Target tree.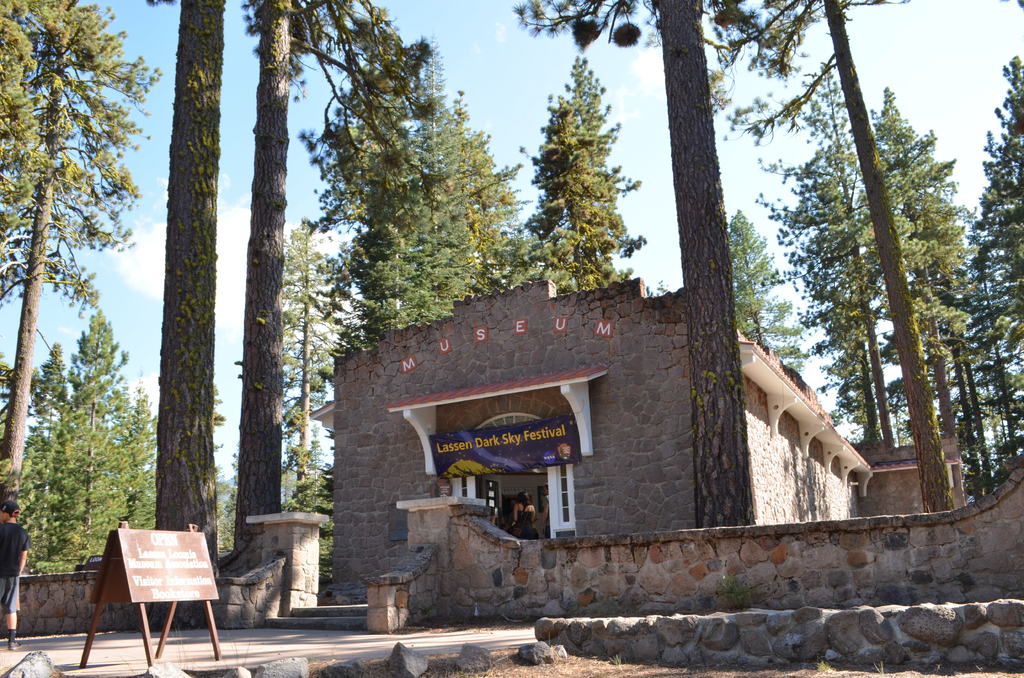
Target region: region(279, 218, 376, 600).
